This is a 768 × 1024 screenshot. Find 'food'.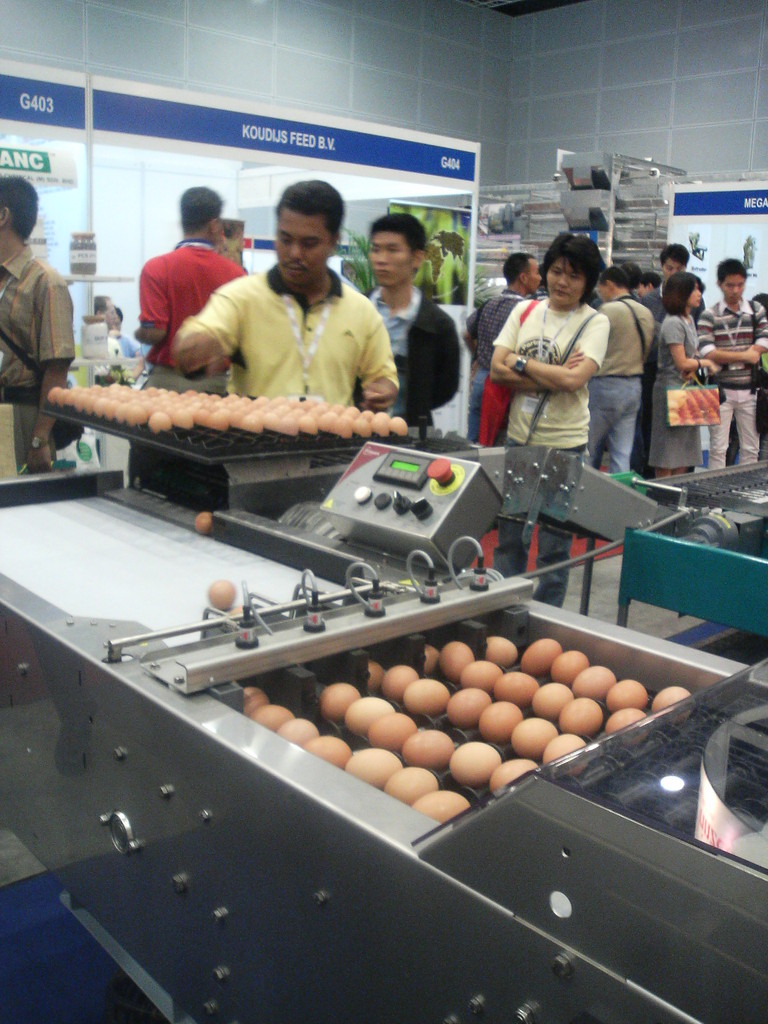
Bounding box: rect(209, 576, 235, 611).
